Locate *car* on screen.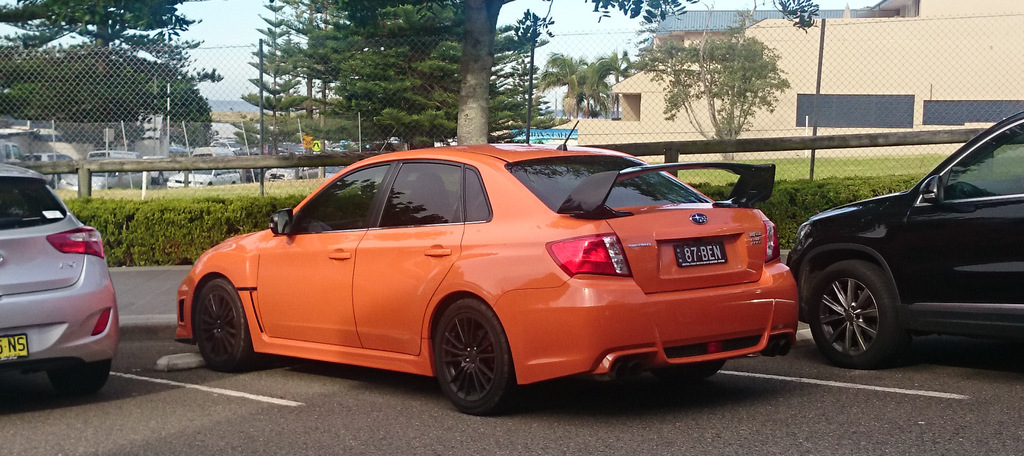
On screen at Rect(0, 170, 123, 391).
